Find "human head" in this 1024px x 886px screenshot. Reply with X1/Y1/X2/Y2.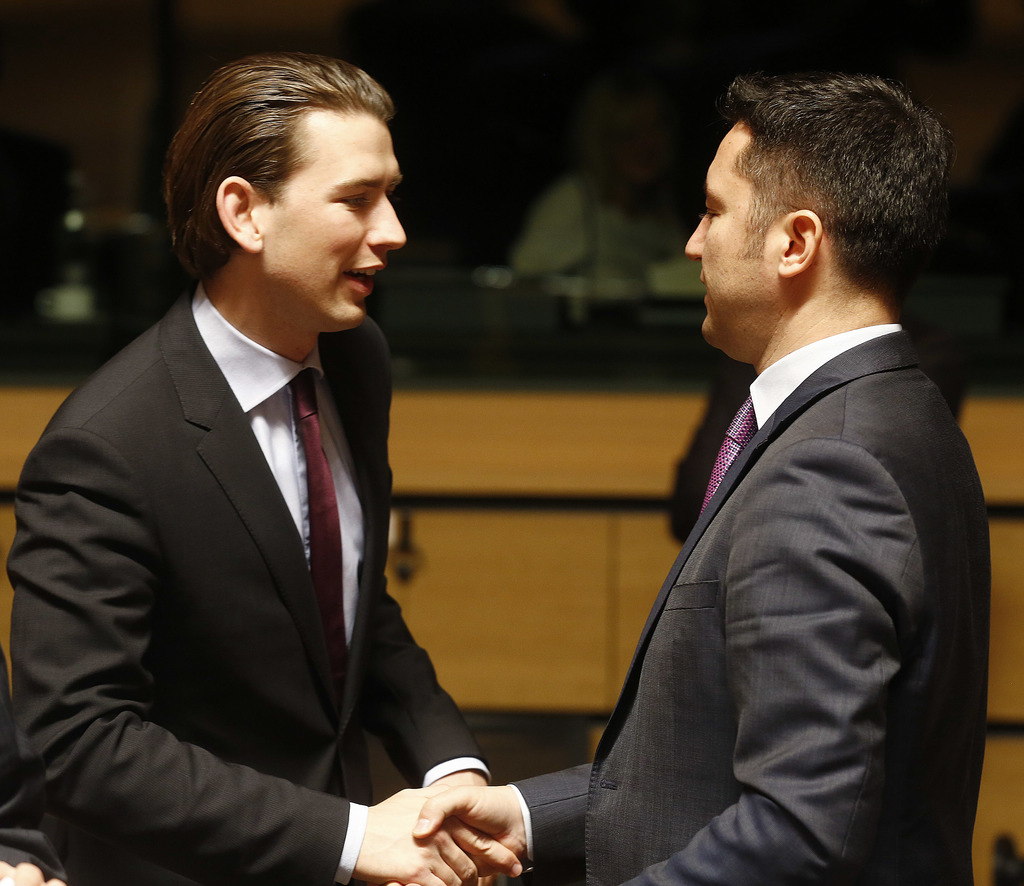
170/47/423/323.
